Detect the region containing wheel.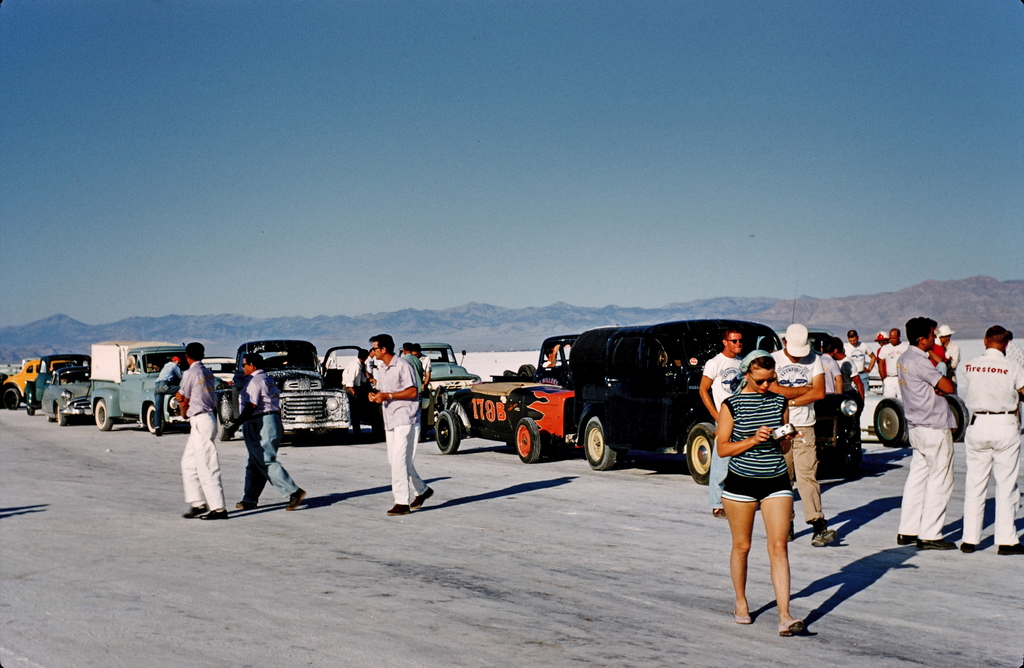
bbox=(435, 409, 462, 454).
